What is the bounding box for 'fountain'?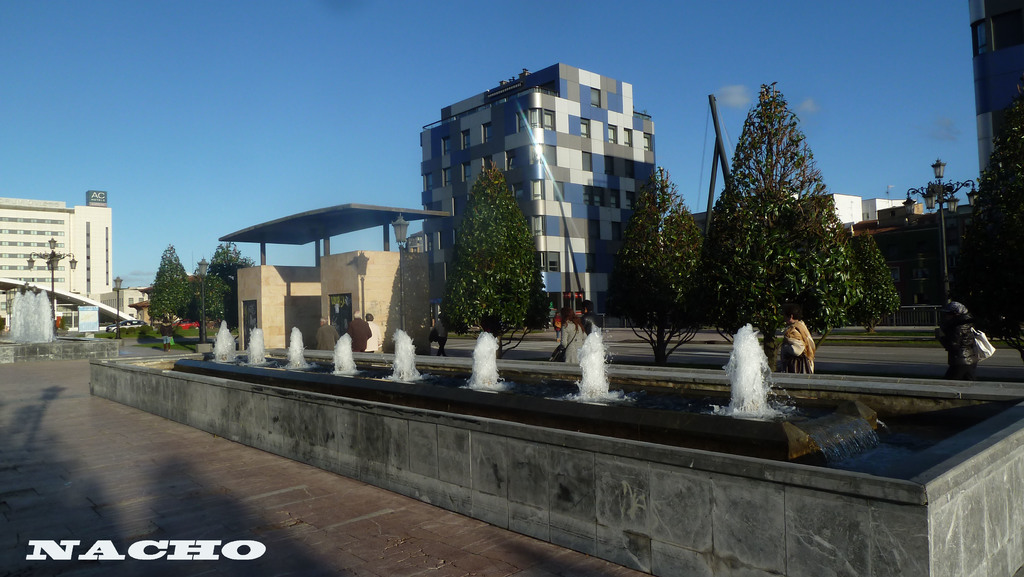
[left=0, top=280, right=120, bottom=364].
